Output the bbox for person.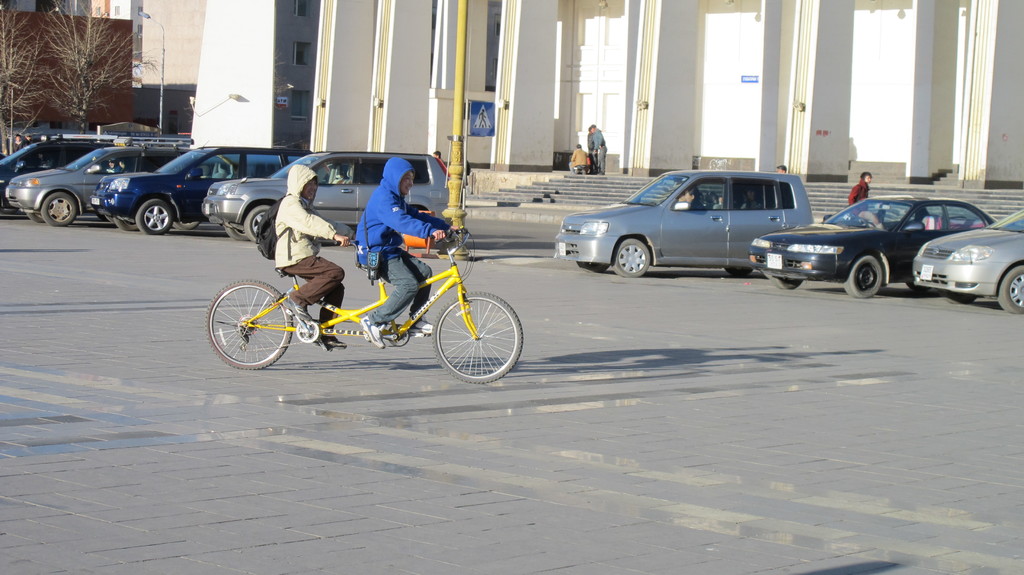
select_region(850, 167, 874, 206).
